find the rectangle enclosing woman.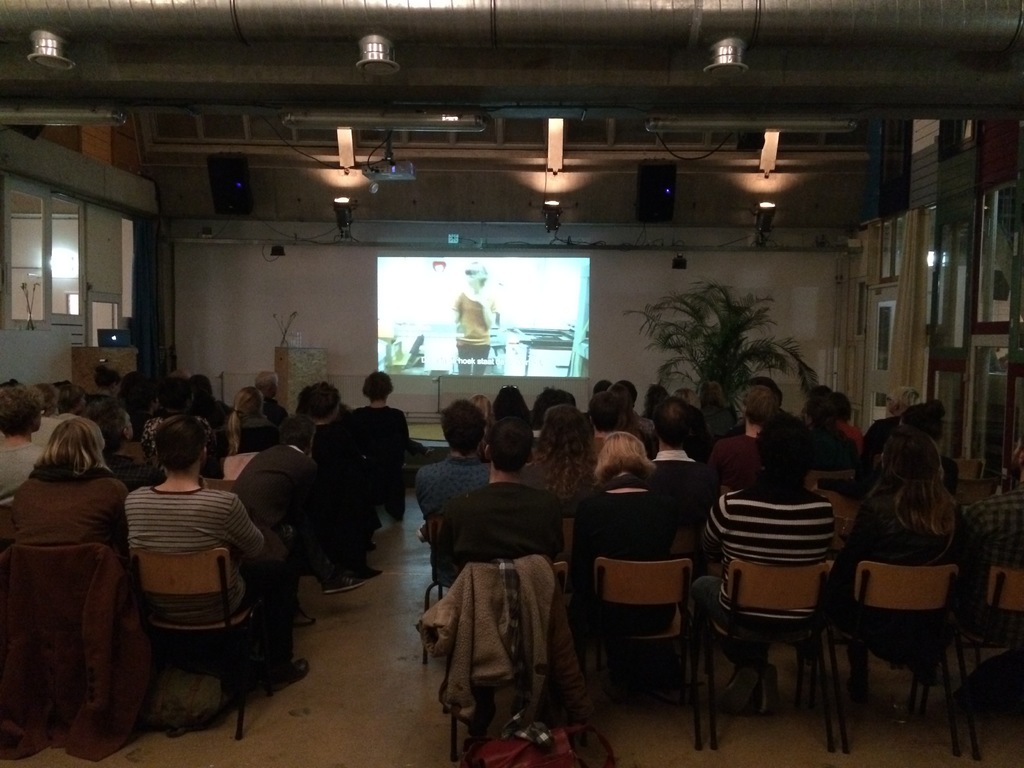
(left=0, top=386, right=57, bottom=499).
